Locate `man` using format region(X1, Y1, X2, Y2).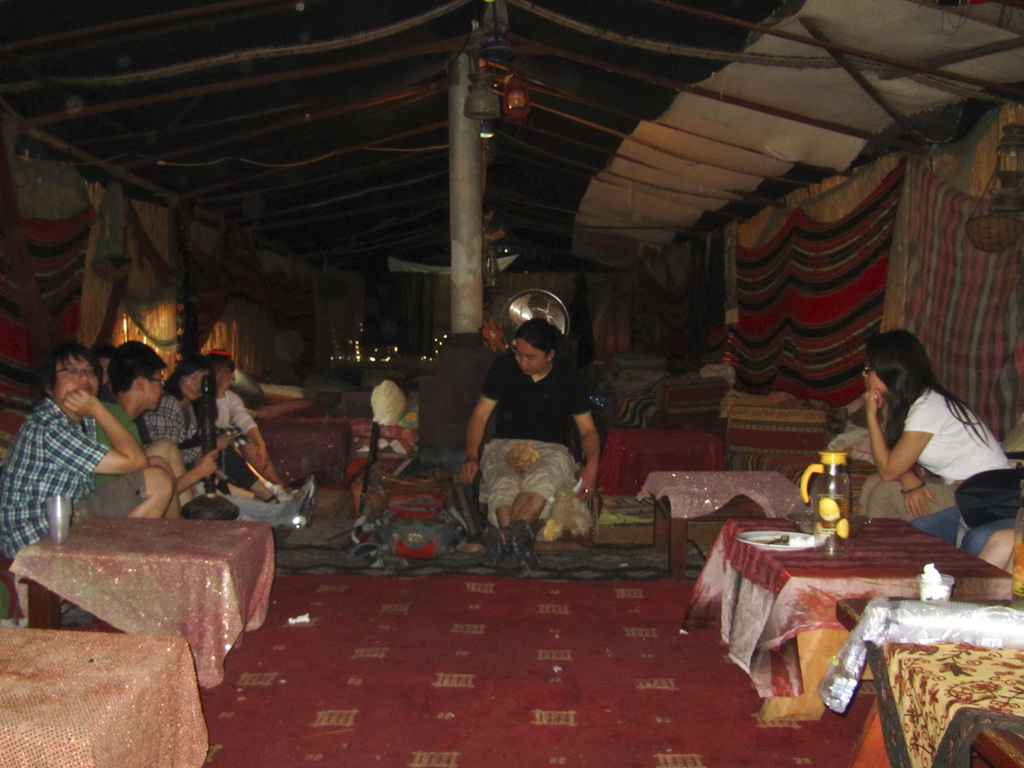
region(202, 346, 296, 493).
